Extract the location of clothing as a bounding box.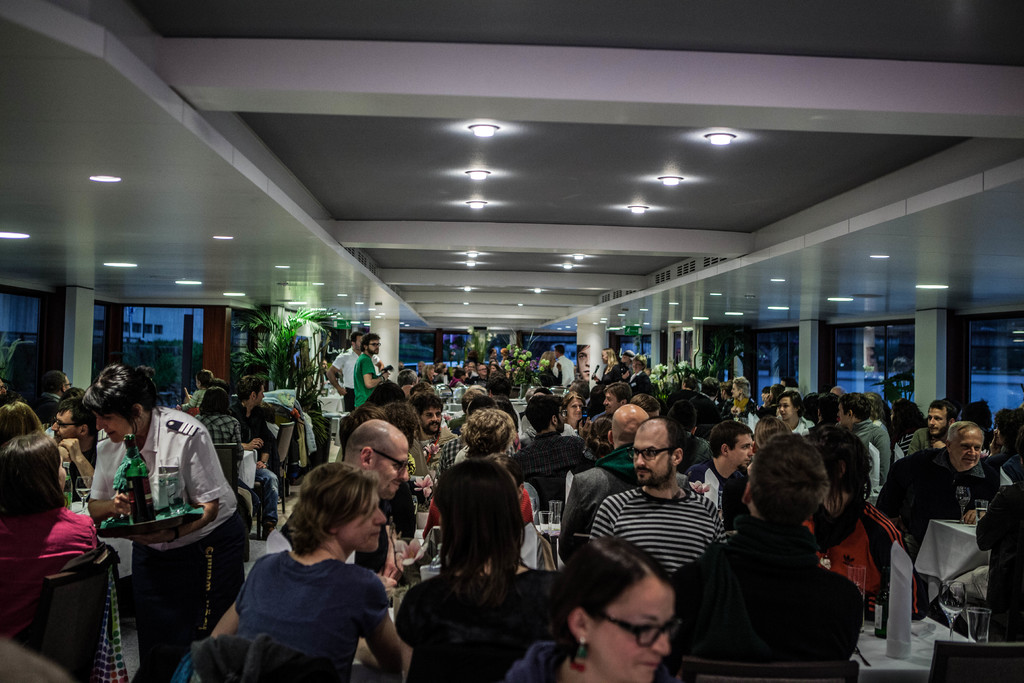
bbox=[688, 391, 724, 425].
